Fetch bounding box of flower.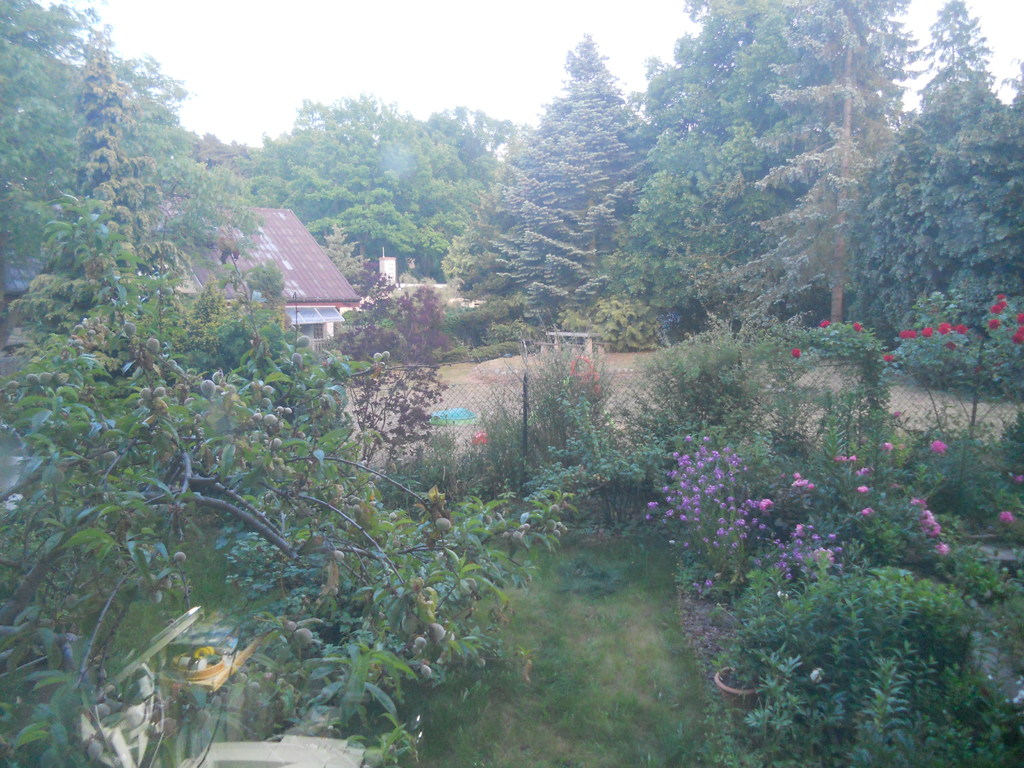
Bbox: rect(759, 495, 769, 517).
